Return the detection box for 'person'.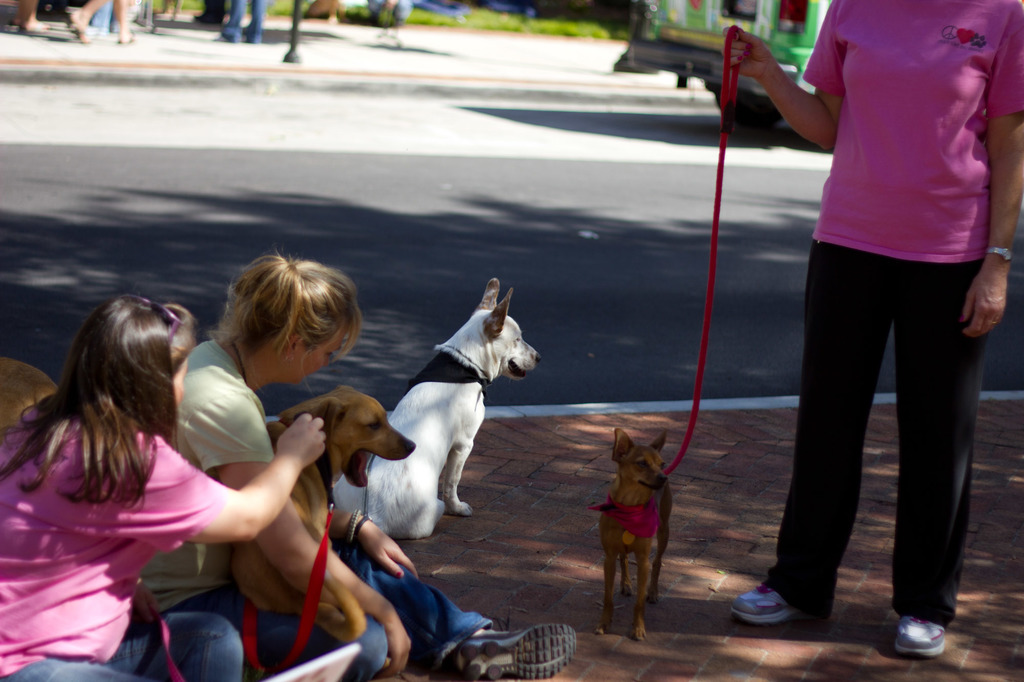
0 302 329 681.
